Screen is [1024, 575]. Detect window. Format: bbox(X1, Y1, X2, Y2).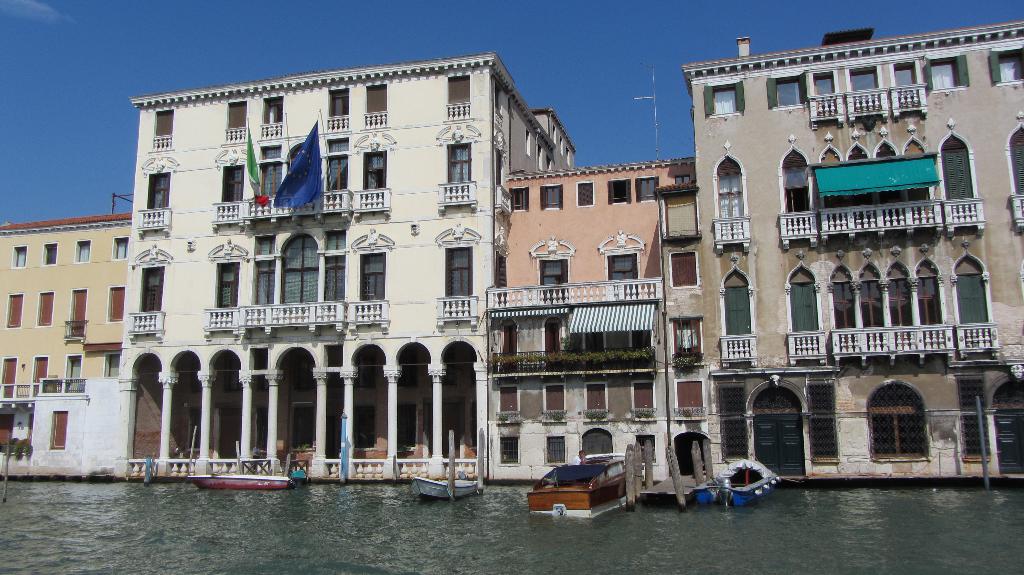
bbox(542, 187, 564, 210).
